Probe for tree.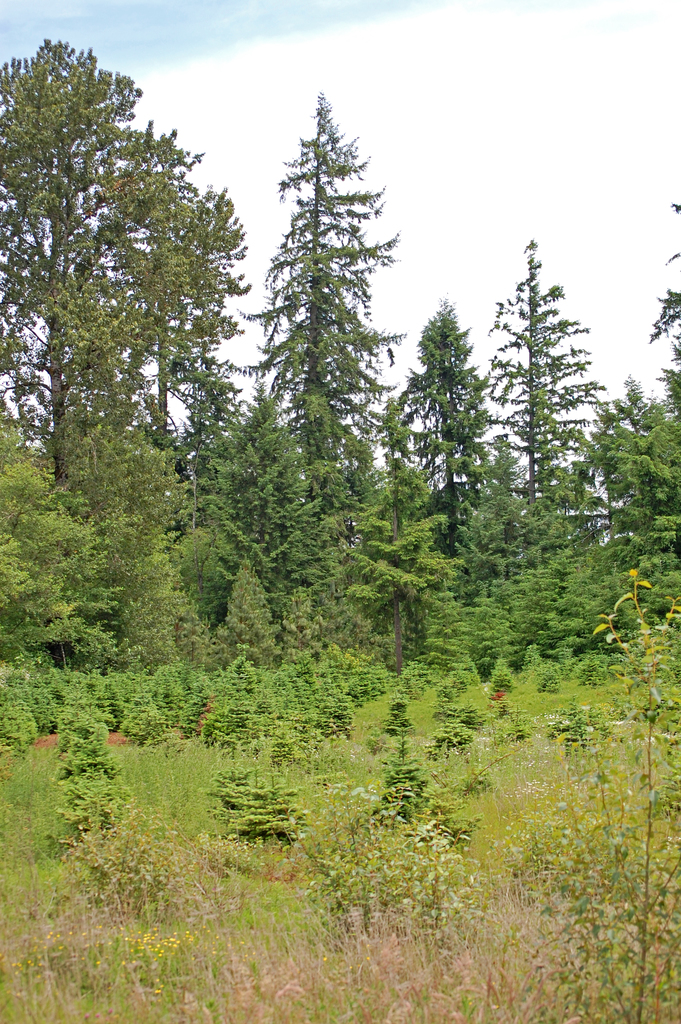
Probe result: x1=392, y1=304, x2=497, y2=517.
